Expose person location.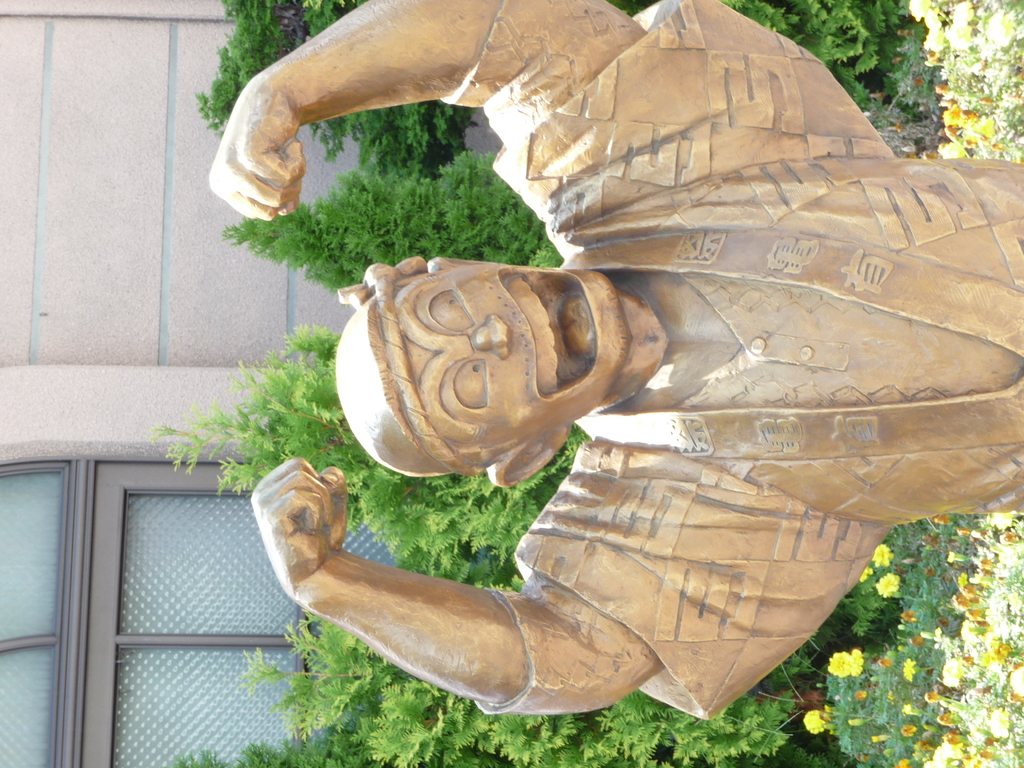
Exposed at detection(204, 0, 1023, 721).
